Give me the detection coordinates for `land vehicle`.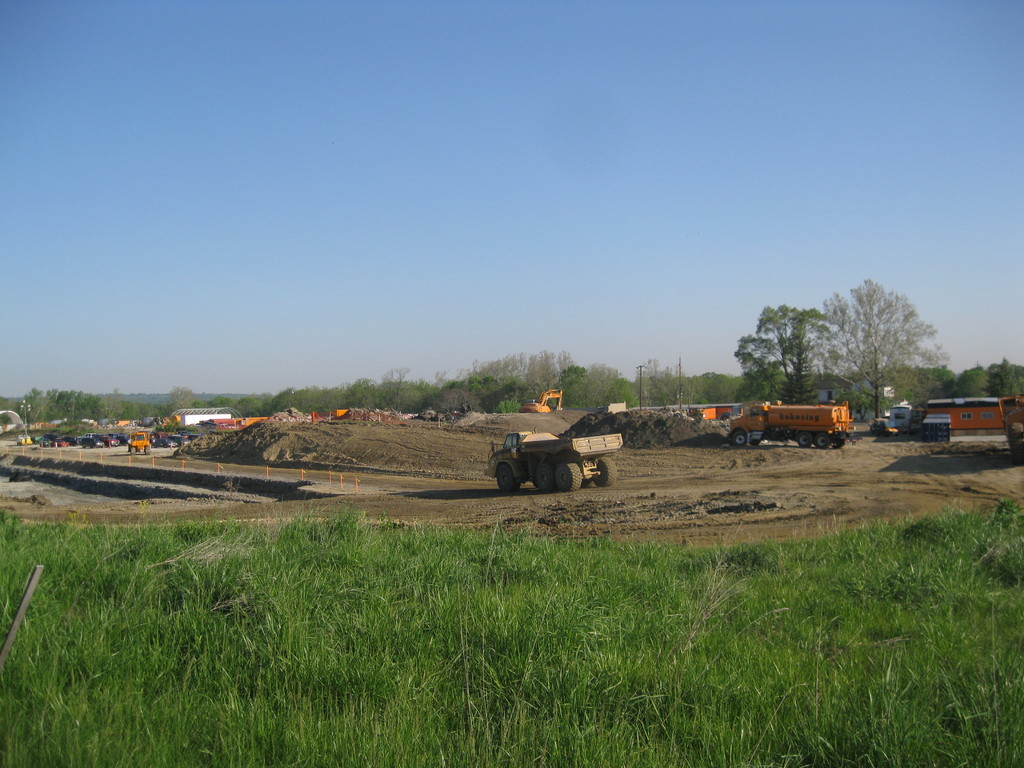
[x1=40, y1=437, x2=54, y2=449].
